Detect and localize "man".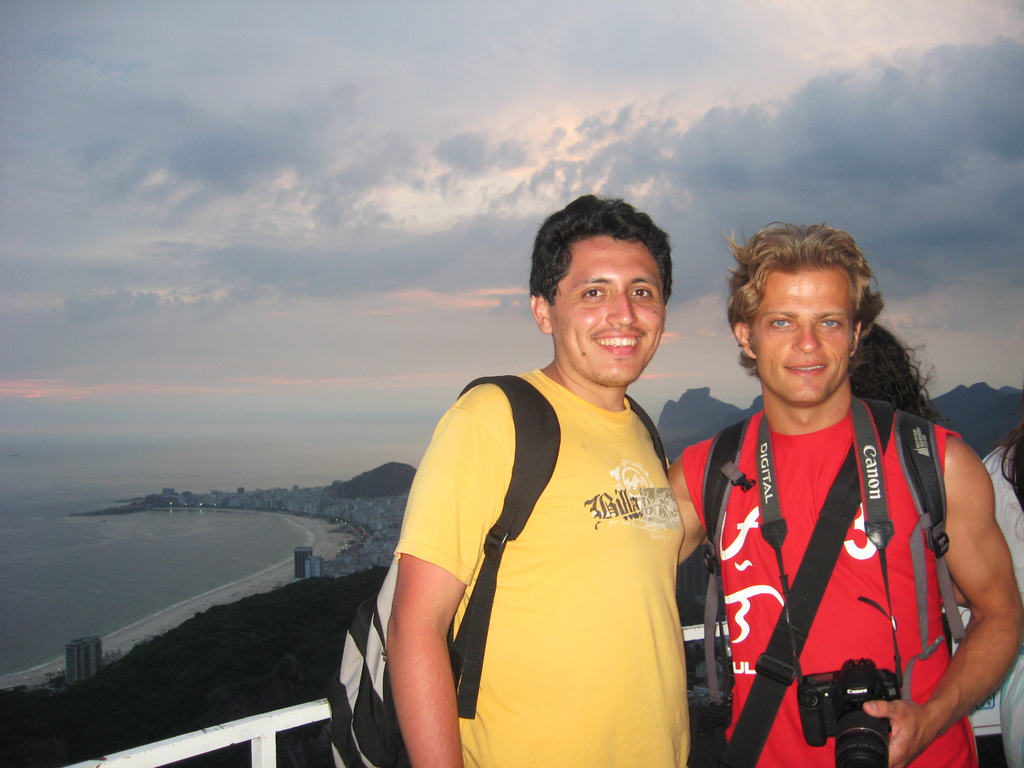
Localized at box(363, 189, 734, 767).
